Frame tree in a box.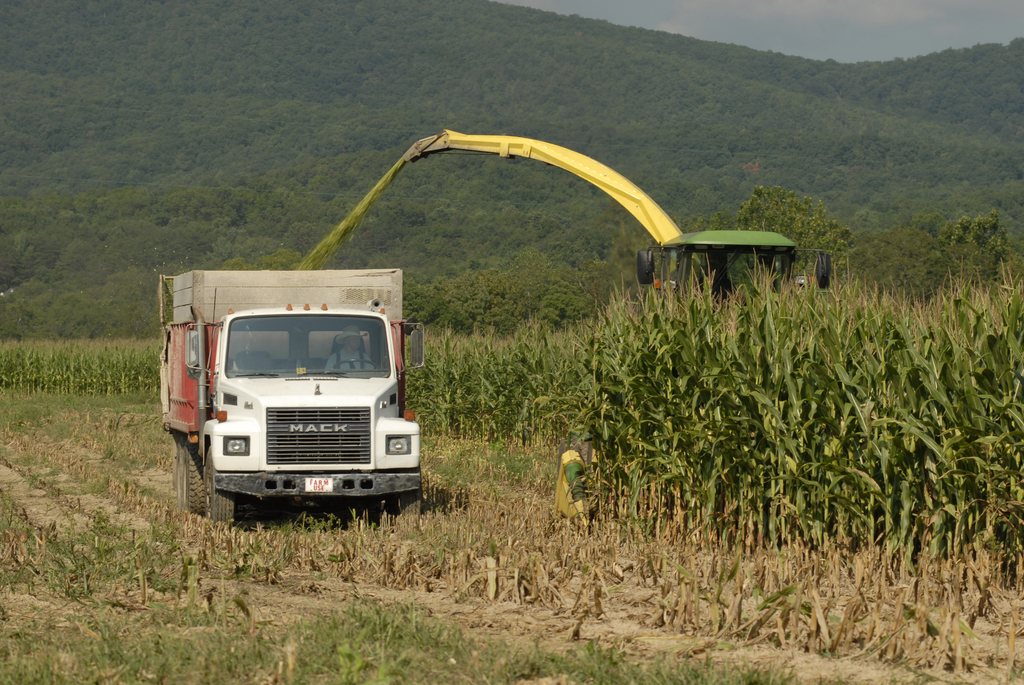
bbox=[422, 265, 605, 361].
